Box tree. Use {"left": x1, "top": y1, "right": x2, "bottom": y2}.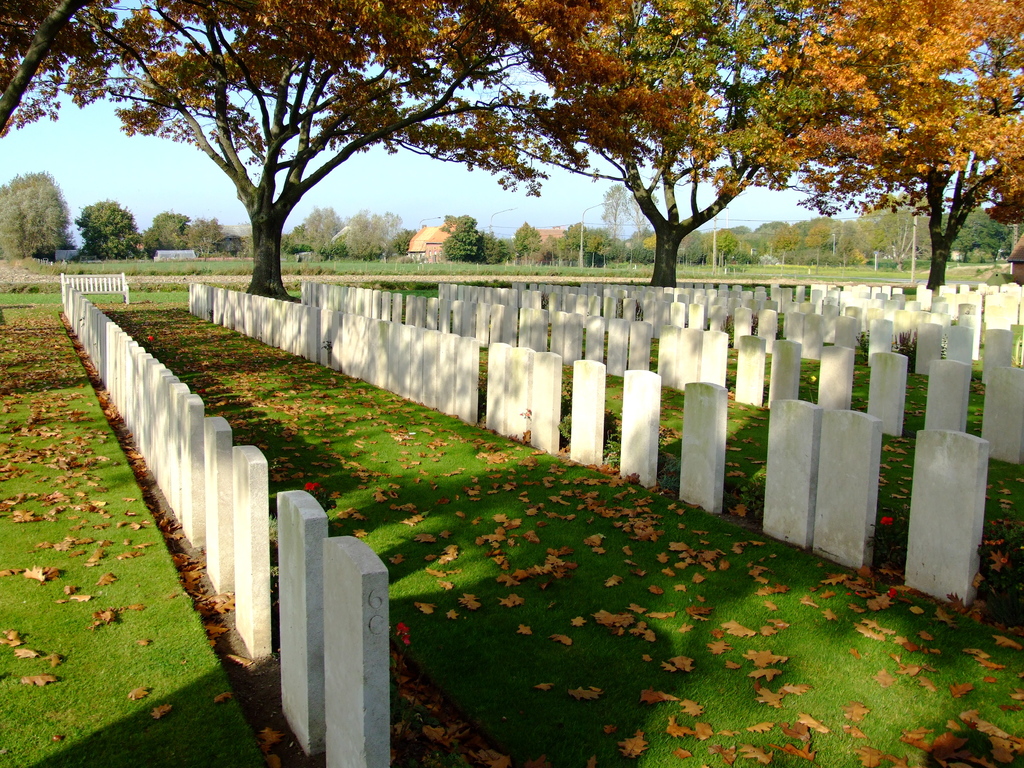
{"left": 0, "top": 0, "right": 147, "bottom": 148}.
